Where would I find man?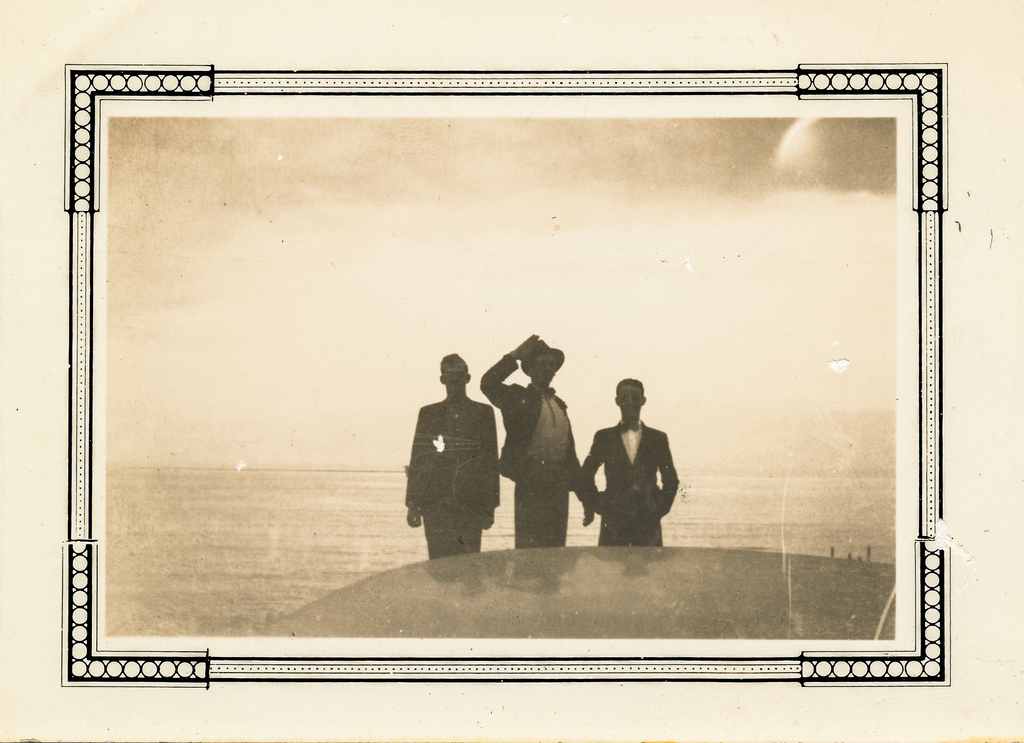
At bbox(482, 331, 595, 553).
